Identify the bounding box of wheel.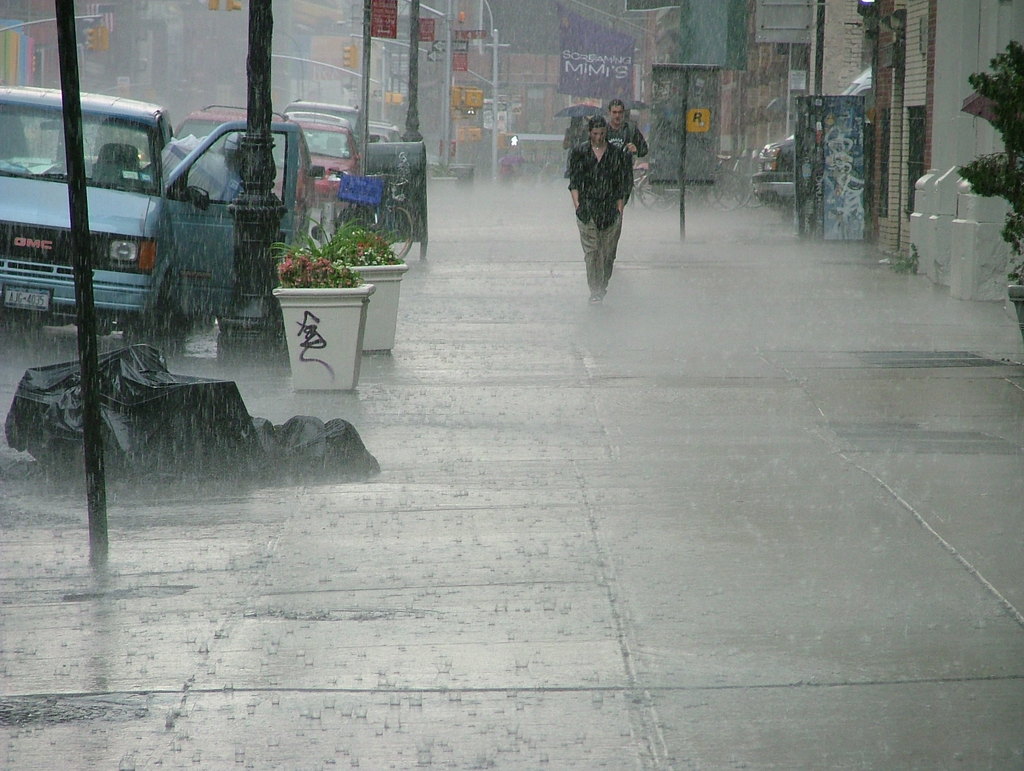
box=[637, 172, 672, 211].
